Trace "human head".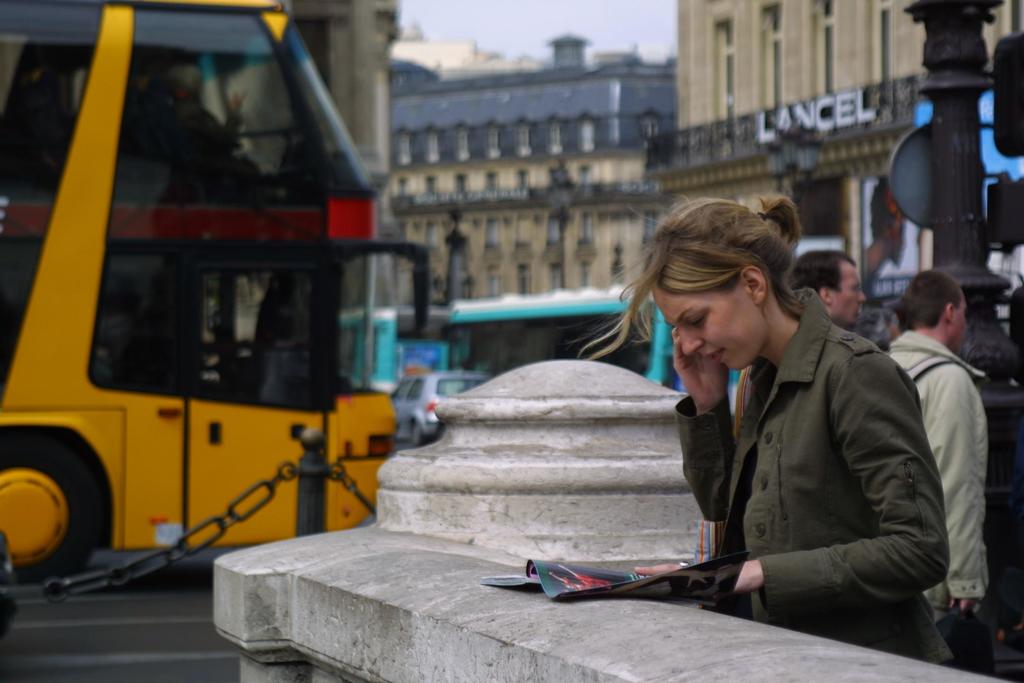
Traced to <bbox>870, 177, 909, 265</bbox>.
